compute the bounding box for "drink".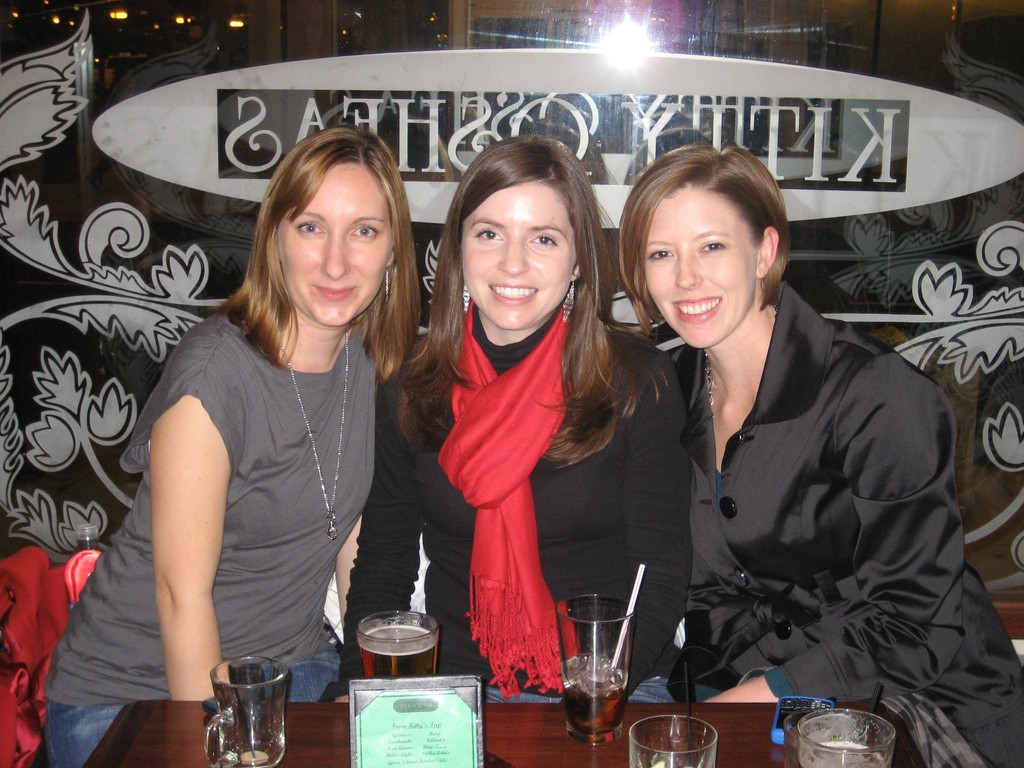
x1=353 y1=621 x2=434 y2=673.
